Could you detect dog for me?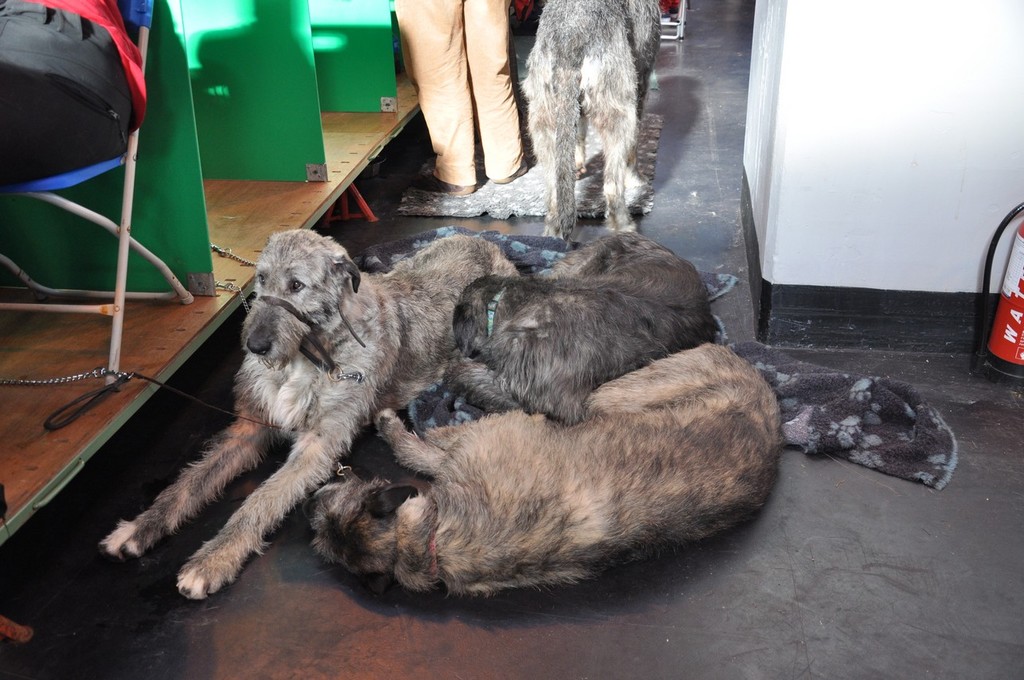
Detection result: box(304, 339, 780, 604).
